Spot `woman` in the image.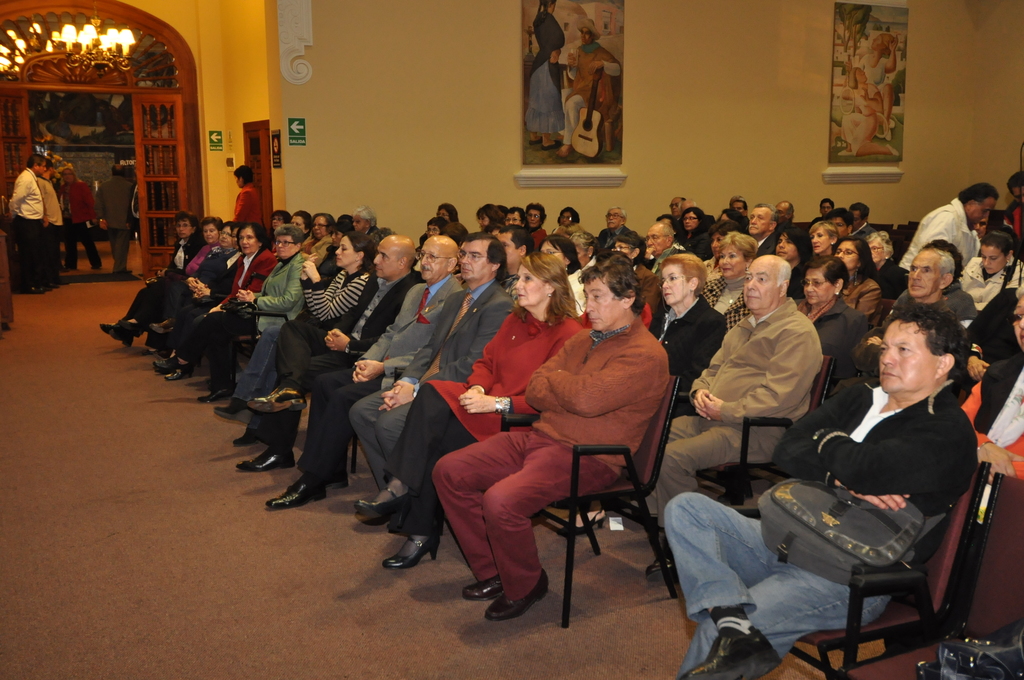
`woman` found at [231, 163, 264, 227].
